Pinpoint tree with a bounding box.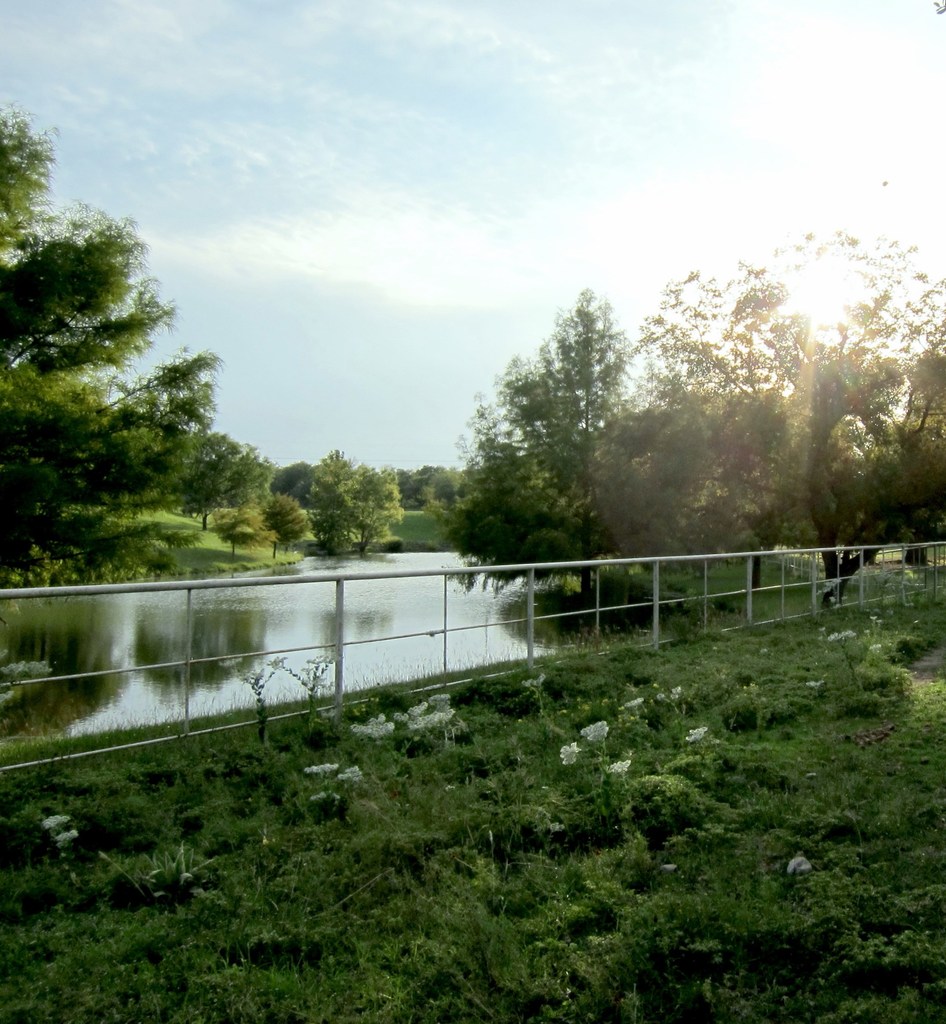
[10, 177, 242, 593].
